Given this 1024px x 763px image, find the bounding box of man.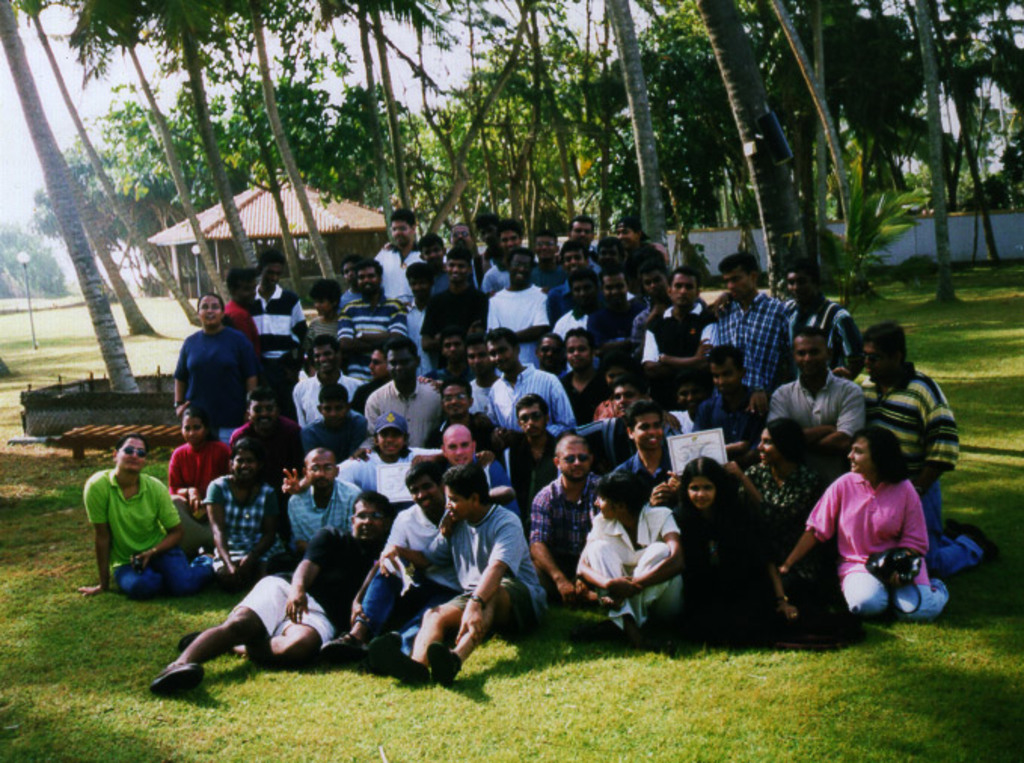
rect(386, 469, 445, 565).
